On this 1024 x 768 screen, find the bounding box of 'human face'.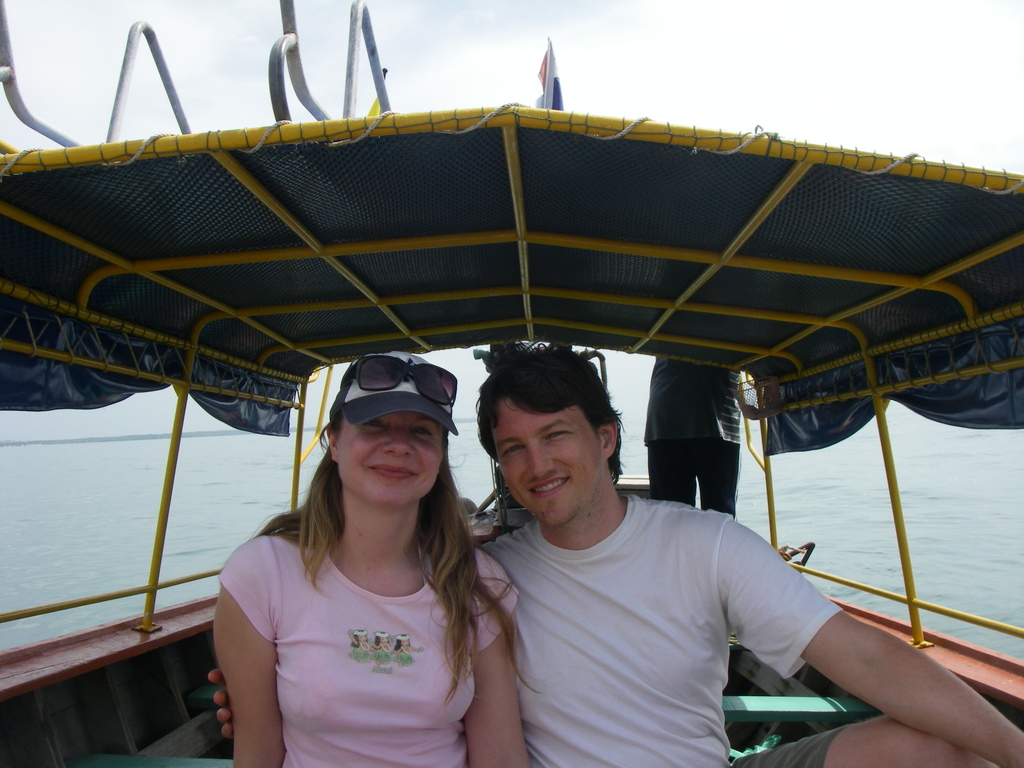
Bounding box: box(334, 413, 447, 511).
